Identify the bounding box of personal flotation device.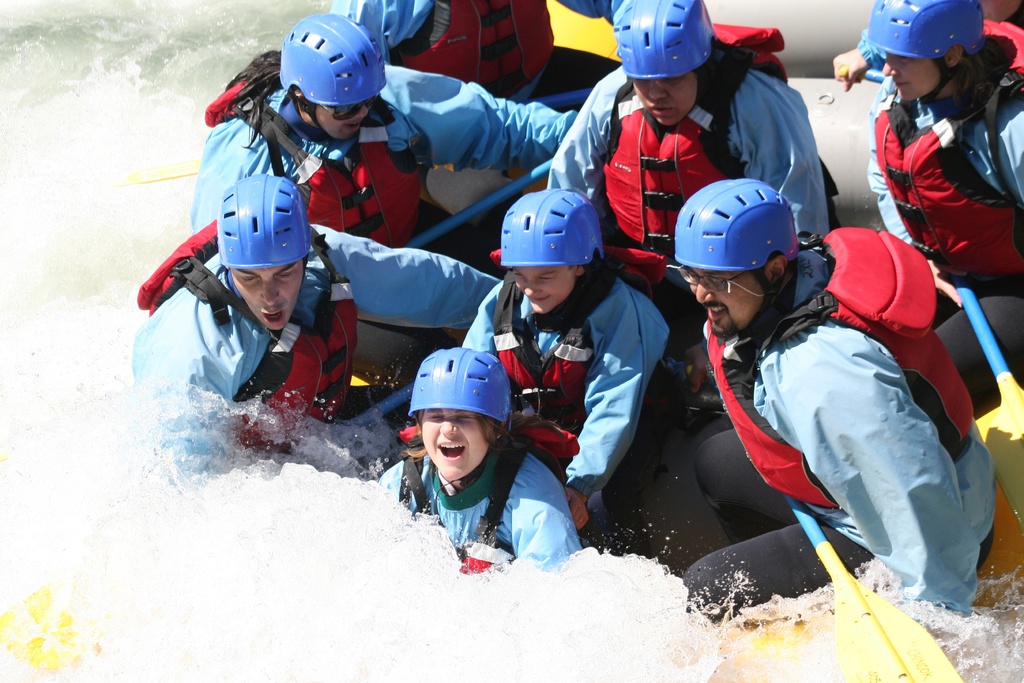
locate(132, 208, 354, 461).
